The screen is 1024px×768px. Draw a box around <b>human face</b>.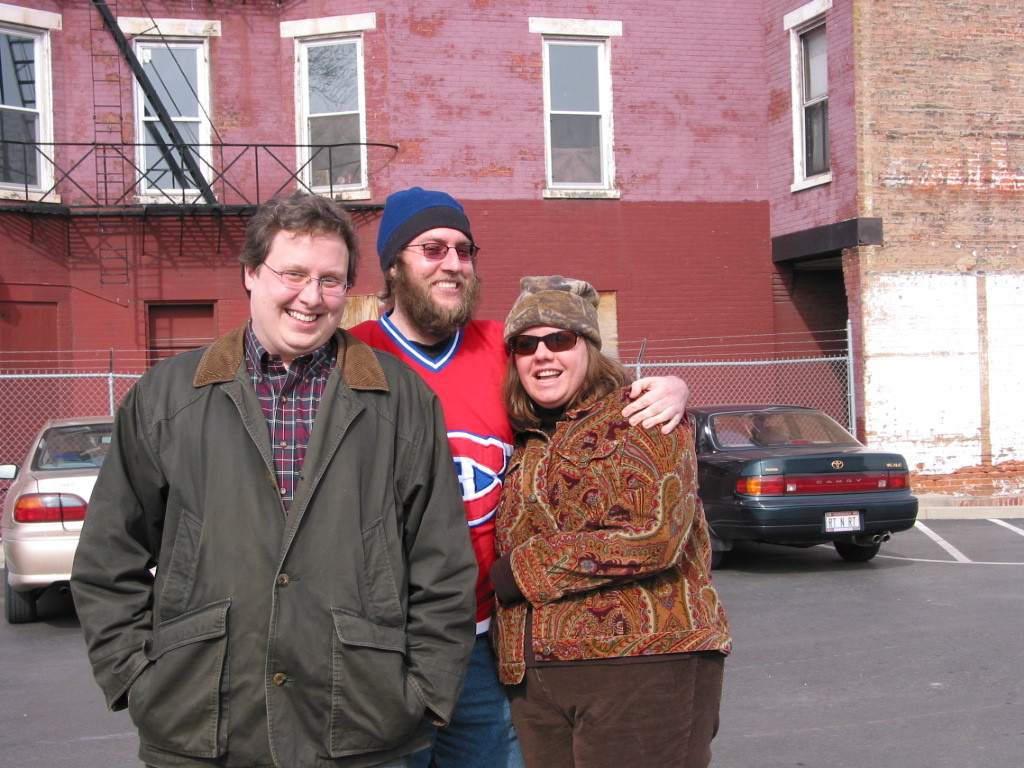
crop(249, 227, 353, 362).
